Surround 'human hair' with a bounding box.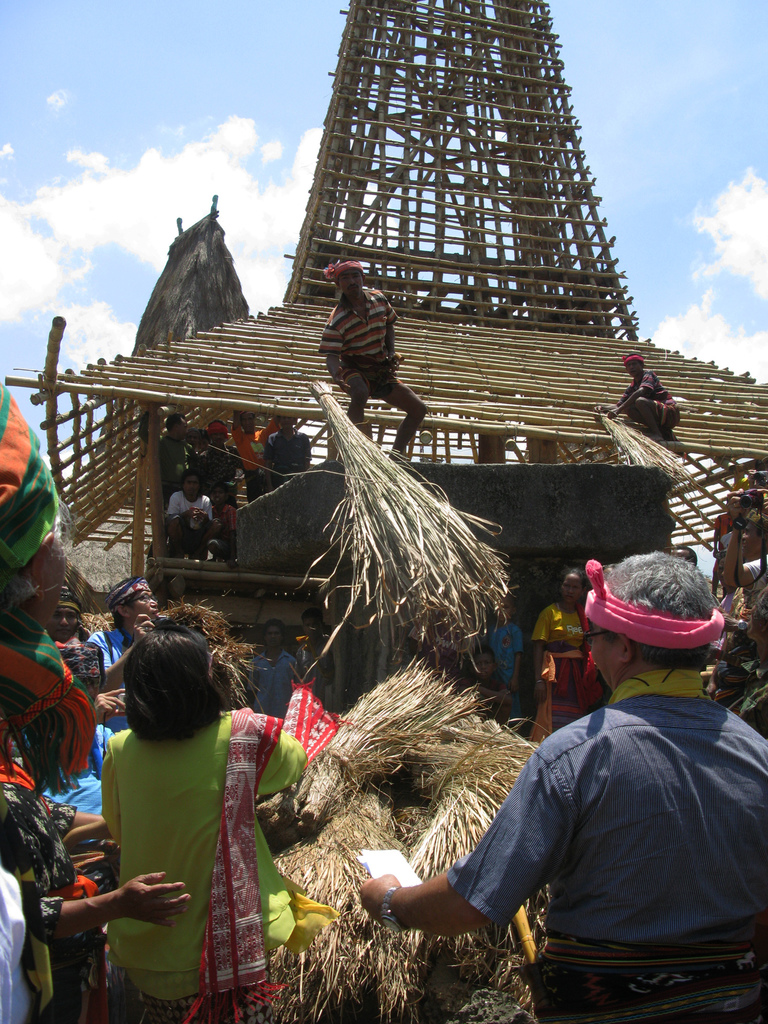
Rect(555, 569, 588, 593).
